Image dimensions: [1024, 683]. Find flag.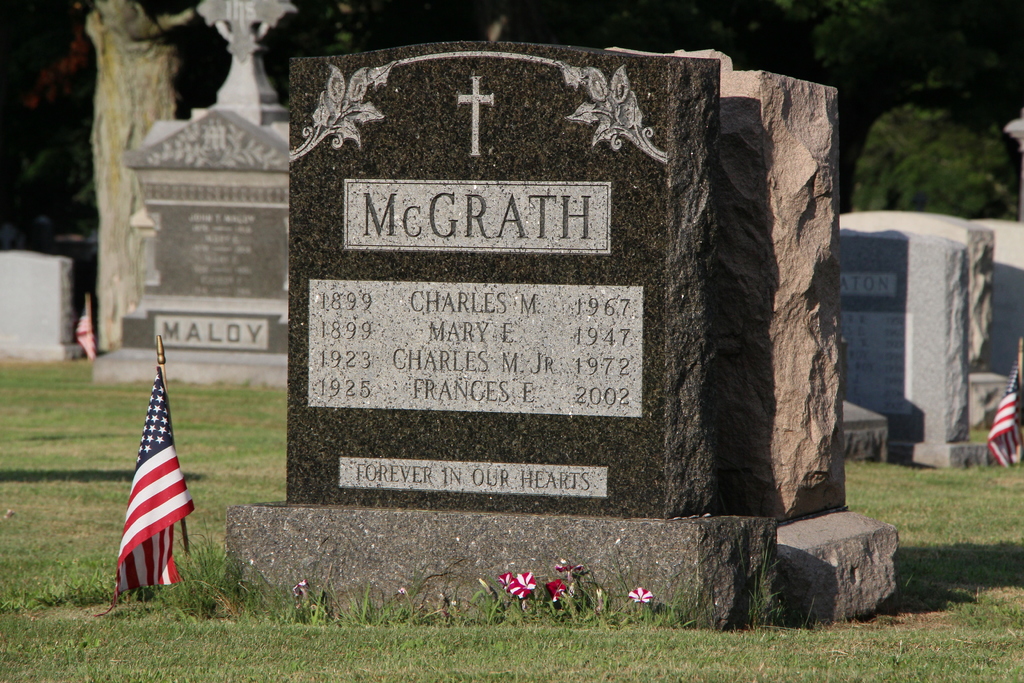
crop(74, 294, 96, 355).
